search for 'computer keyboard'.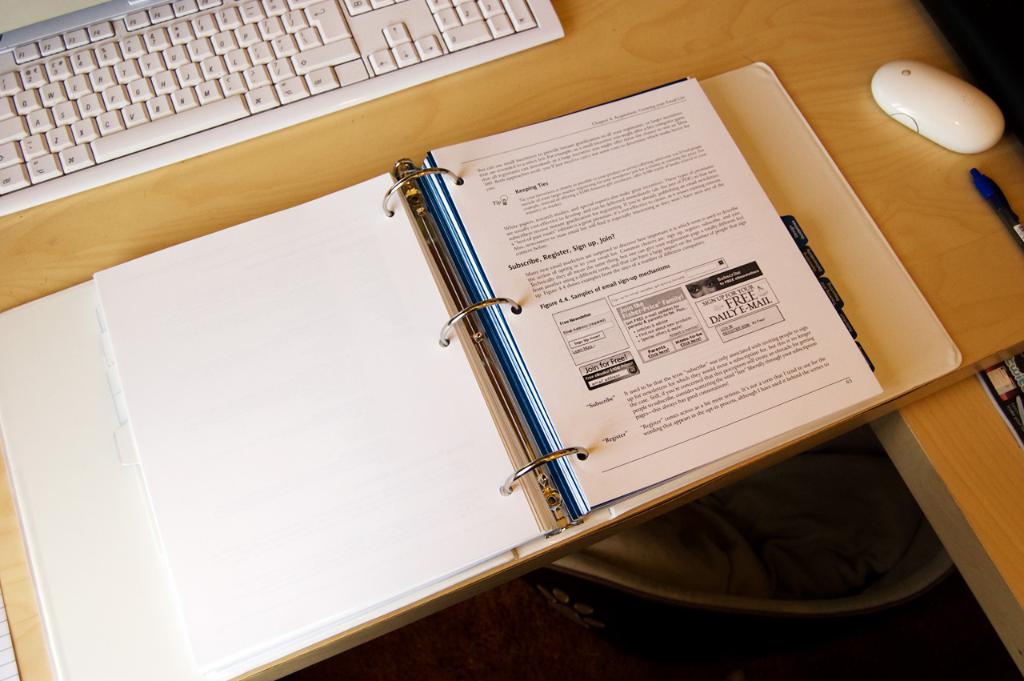
Found at box(0, 0, 564, 214).
